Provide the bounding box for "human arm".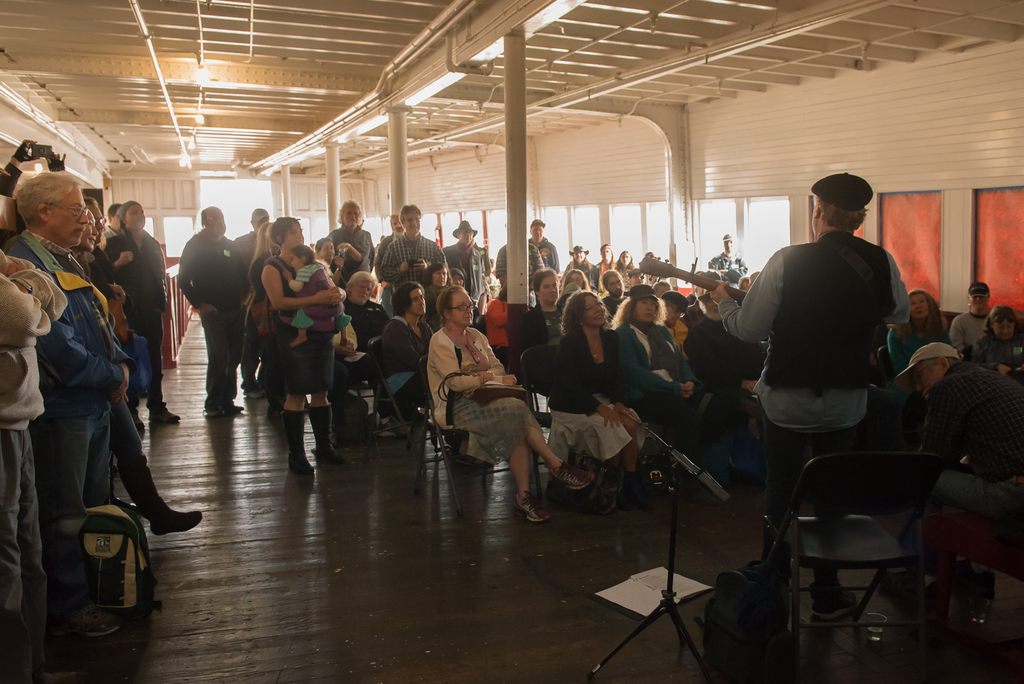
region(330, 257, 340, 263).
